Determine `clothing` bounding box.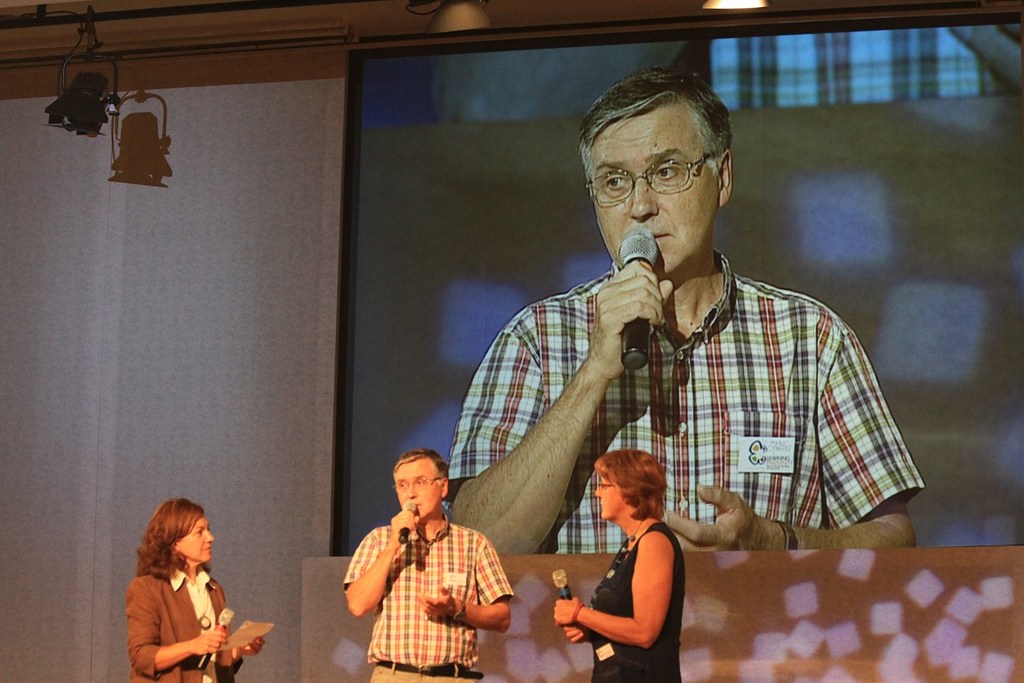
Determined: x1=340, y1=487, x2=515, y2=676.
